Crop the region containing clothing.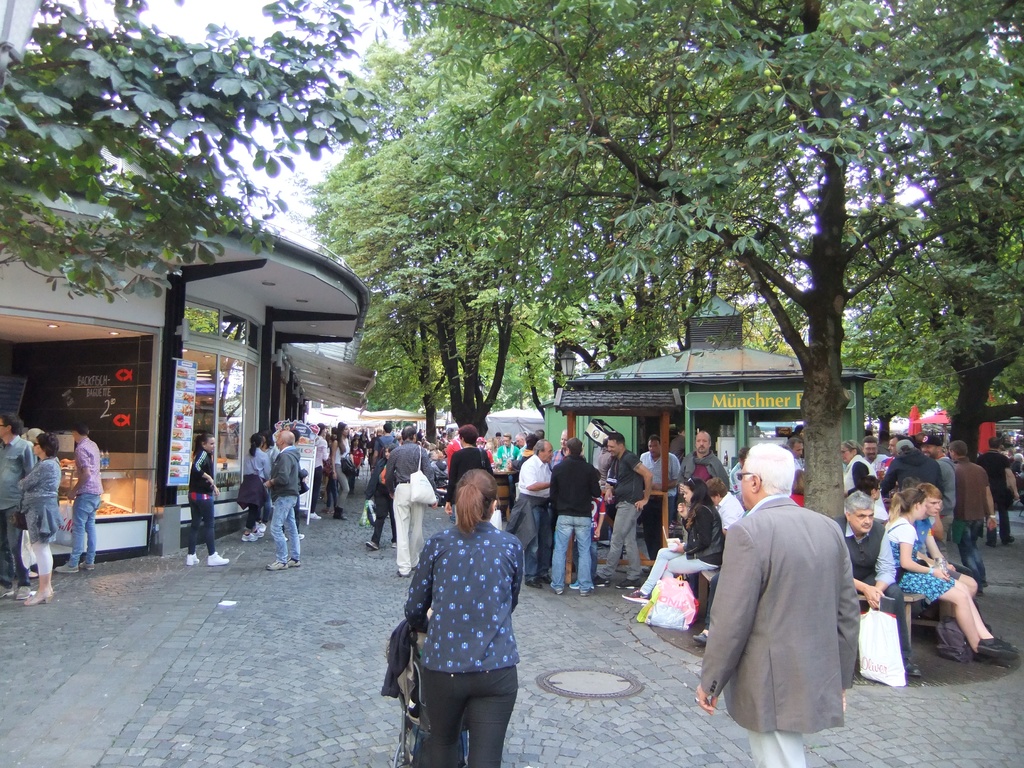
Crop region: [13,450,63,540].
